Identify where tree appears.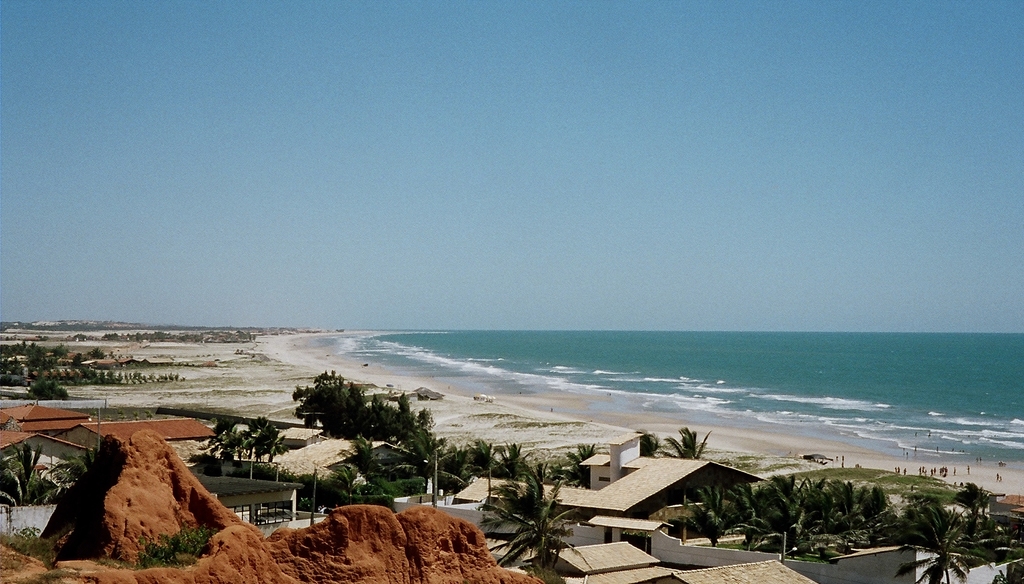
Appears at (71,352,87,371).
